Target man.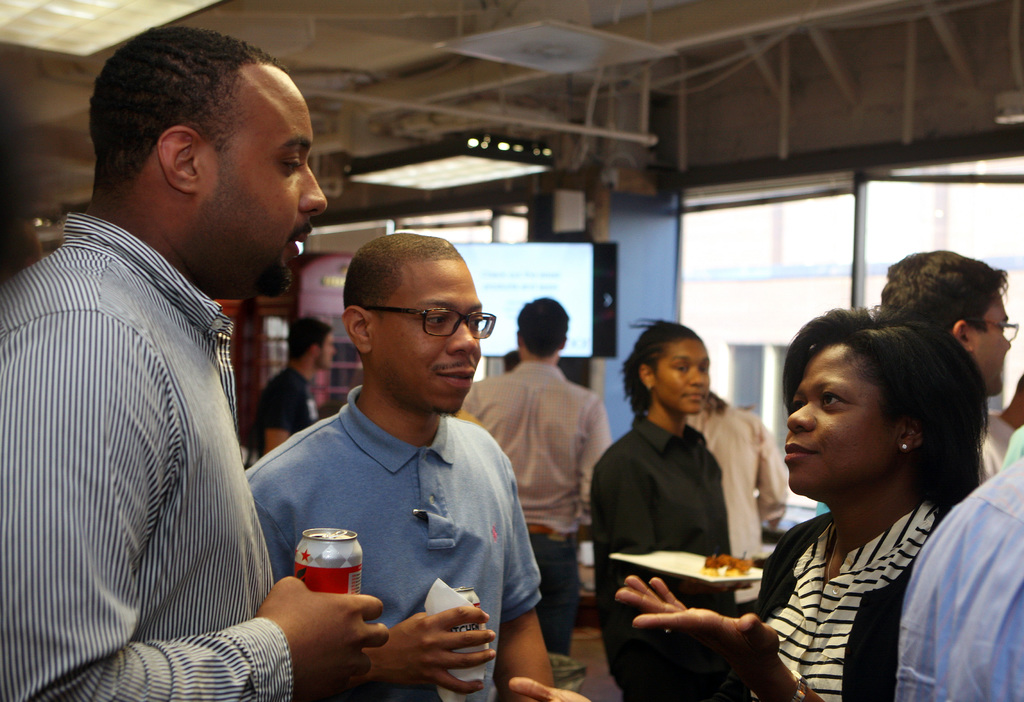
Target region: (248,319,336,463).
